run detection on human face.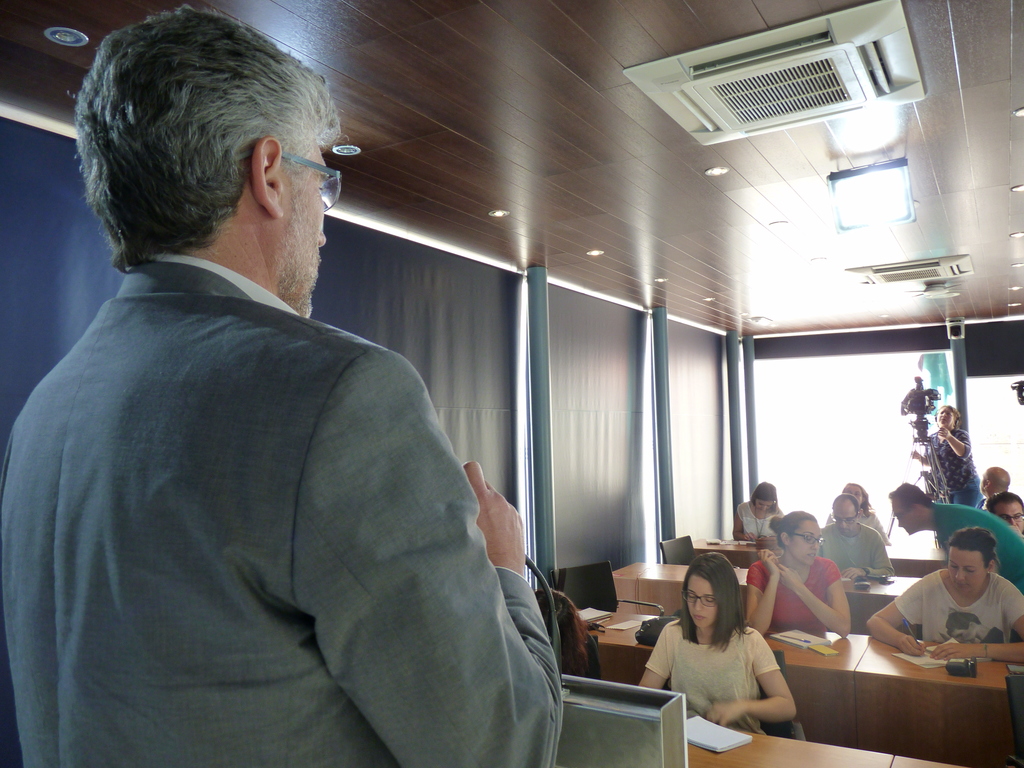
Result: 948:550:986:600.
